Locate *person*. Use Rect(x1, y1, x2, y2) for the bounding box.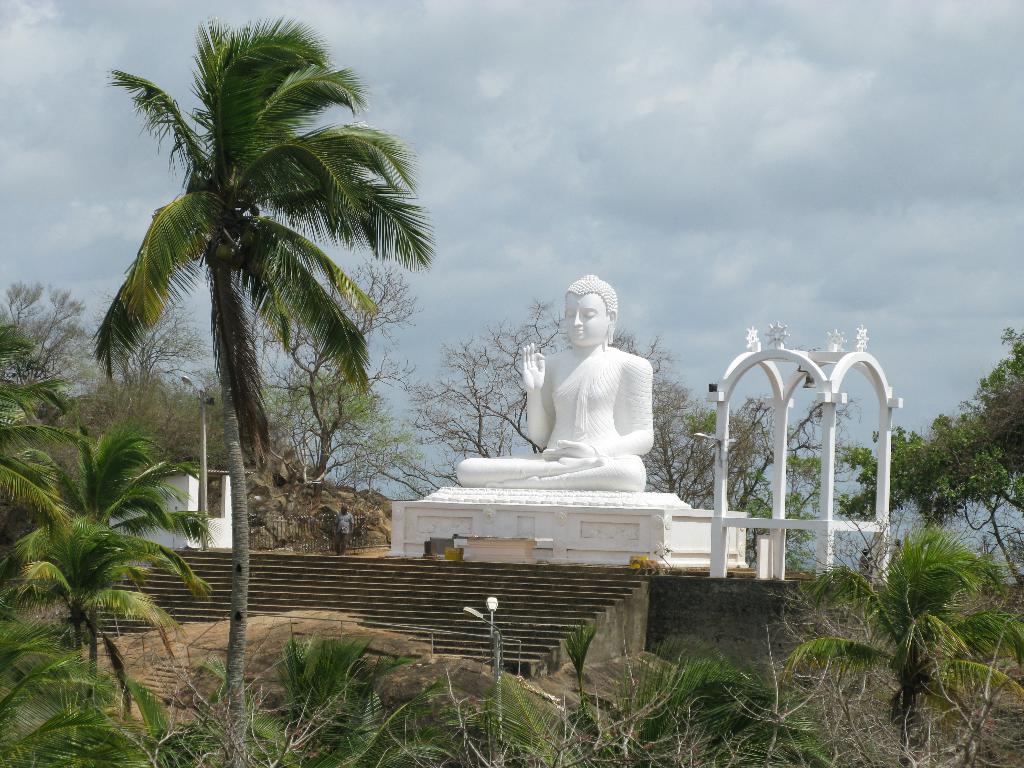
Rect(860, 547, 870, 570).
